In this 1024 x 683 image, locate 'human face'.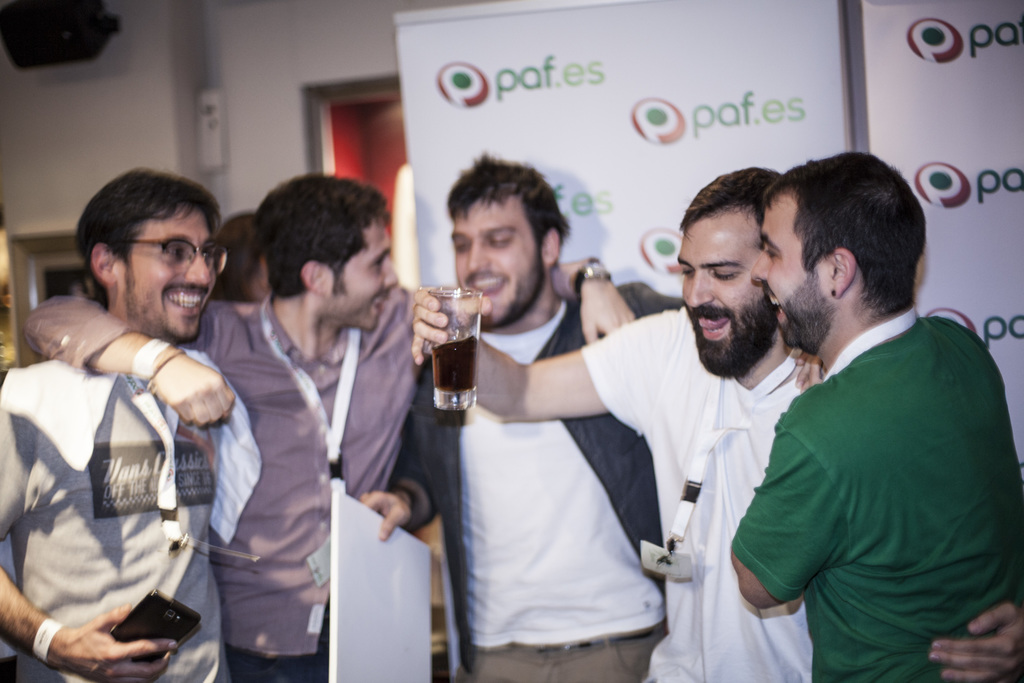
Bounding box: detection(124, 204, 217, 334).
